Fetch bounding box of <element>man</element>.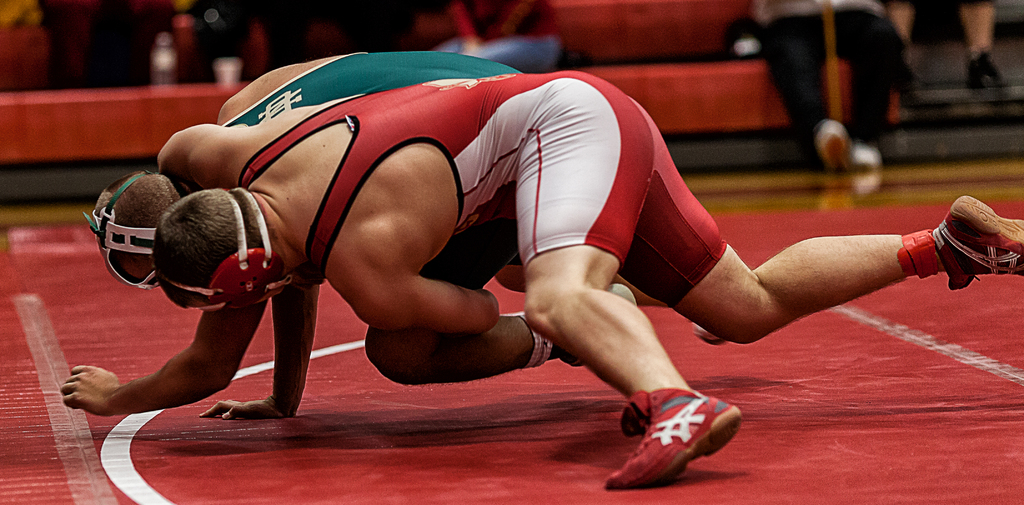
Bbox: BBox(91, 36, 535, 421).
